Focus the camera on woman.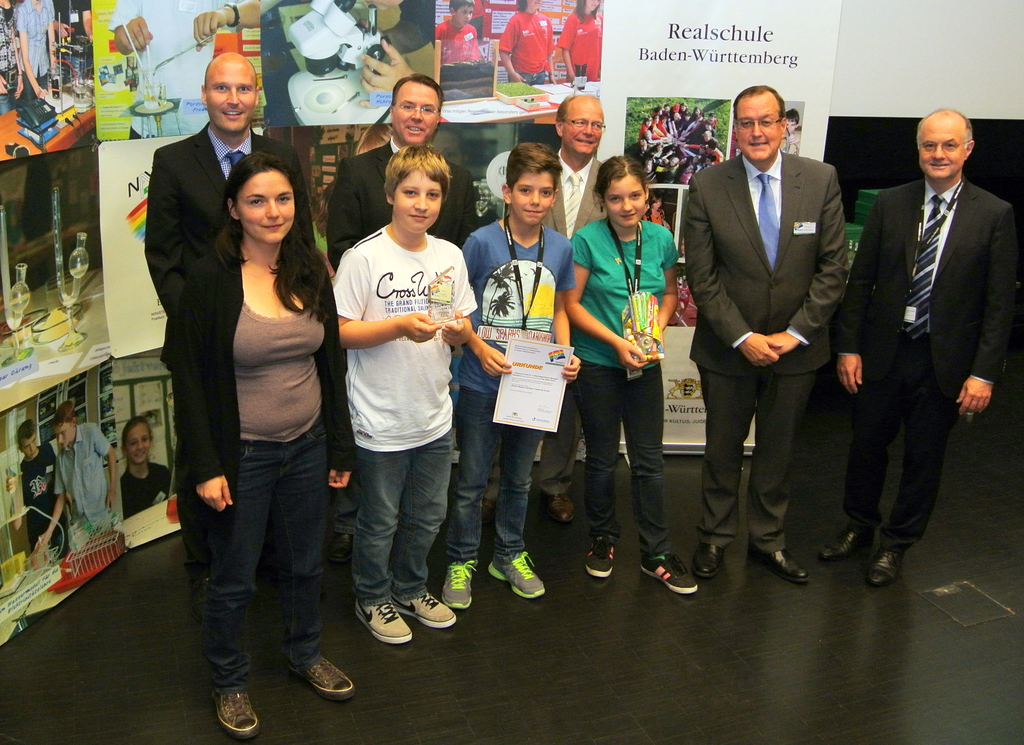
Focus region: (left=173, top=115, right=346, bottom=728).
